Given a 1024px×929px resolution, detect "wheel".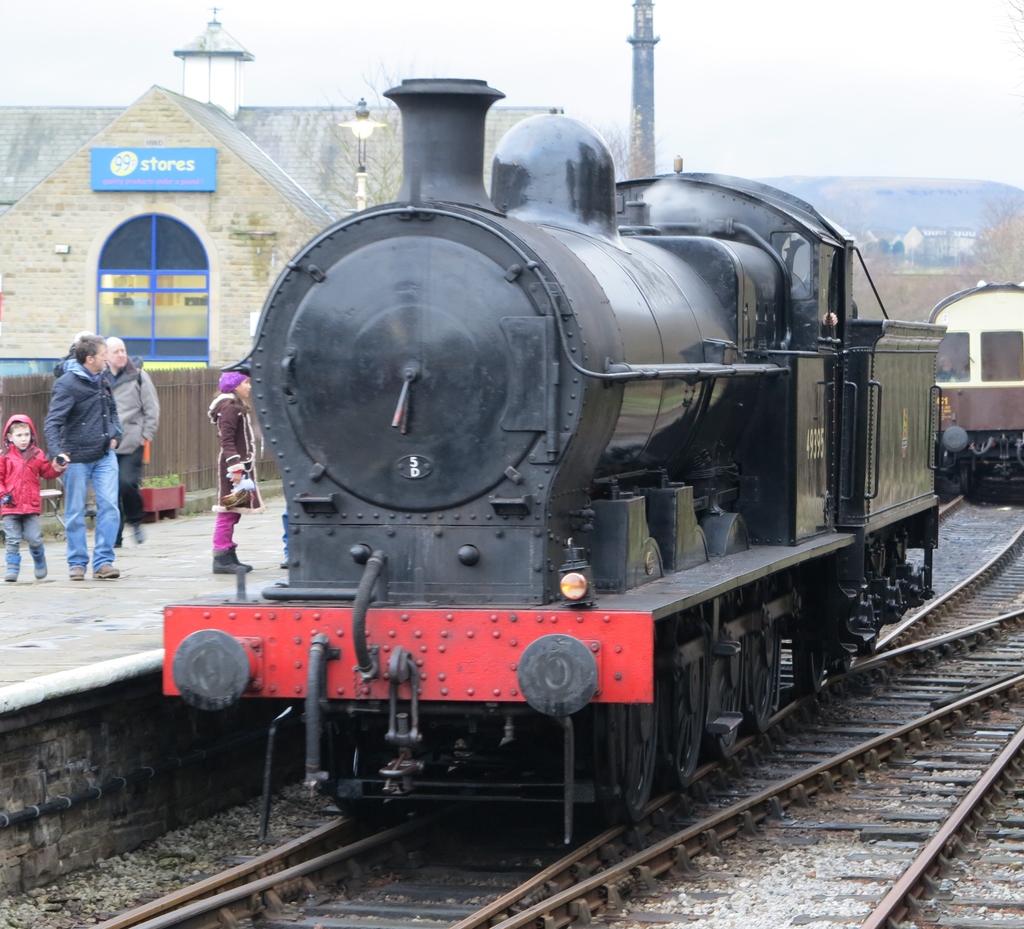
left=593, top=701, right=661, bottom=828.
